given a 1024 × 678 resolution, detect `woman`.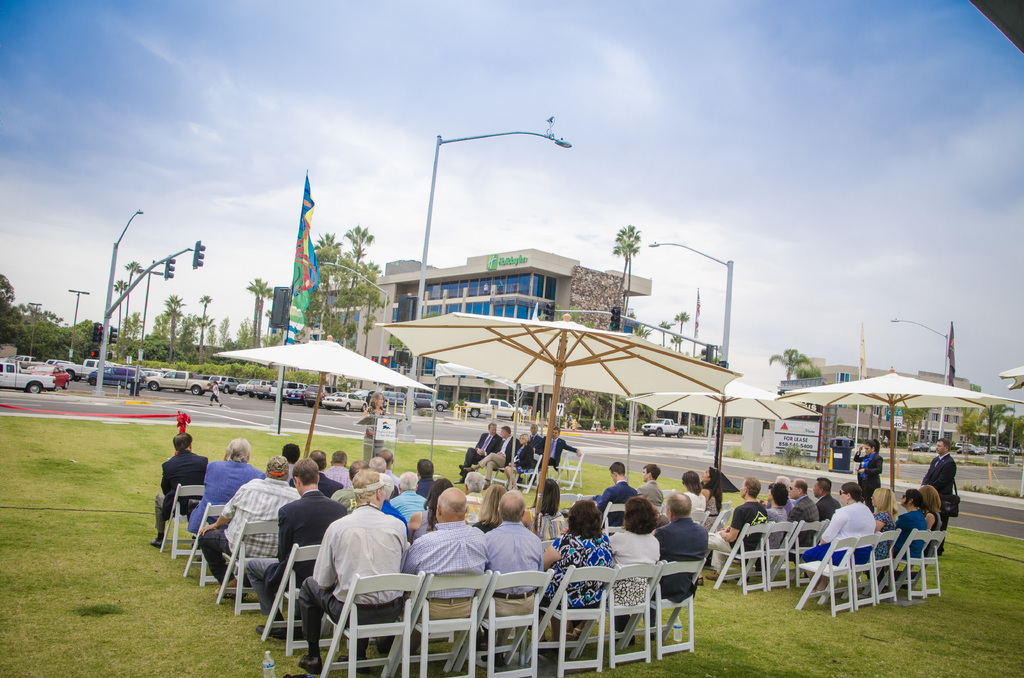
[left=920, top=484, right=946, bottom=551].
